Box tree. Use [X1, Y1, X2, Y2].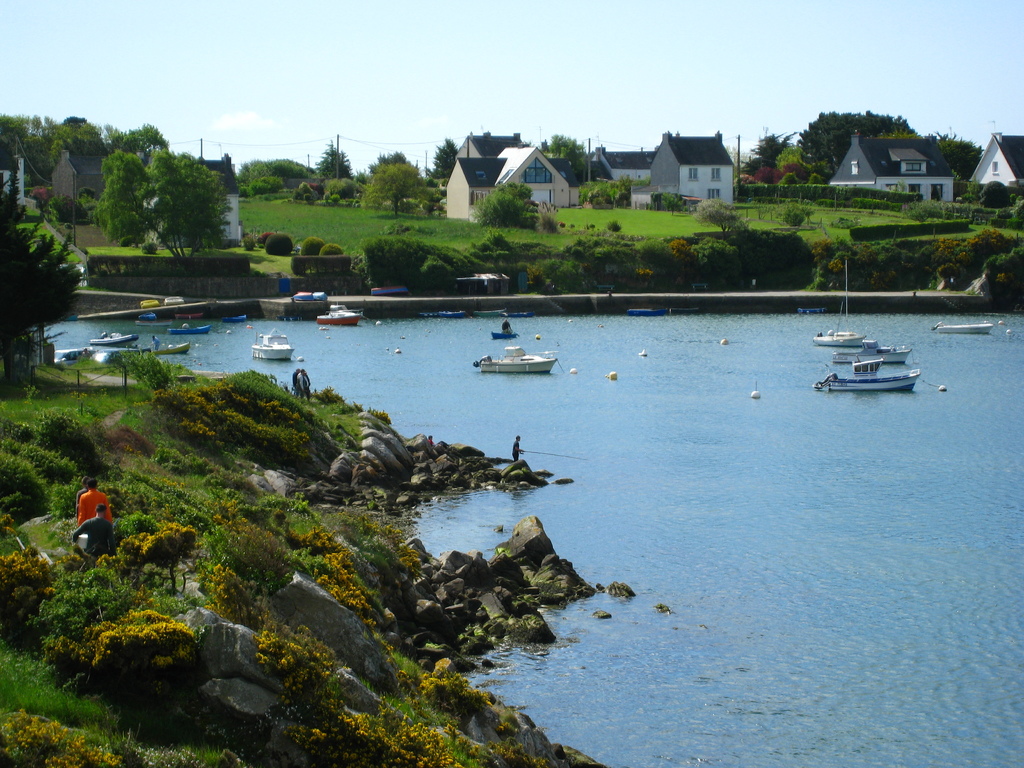
[367, 148, 423, 184].
